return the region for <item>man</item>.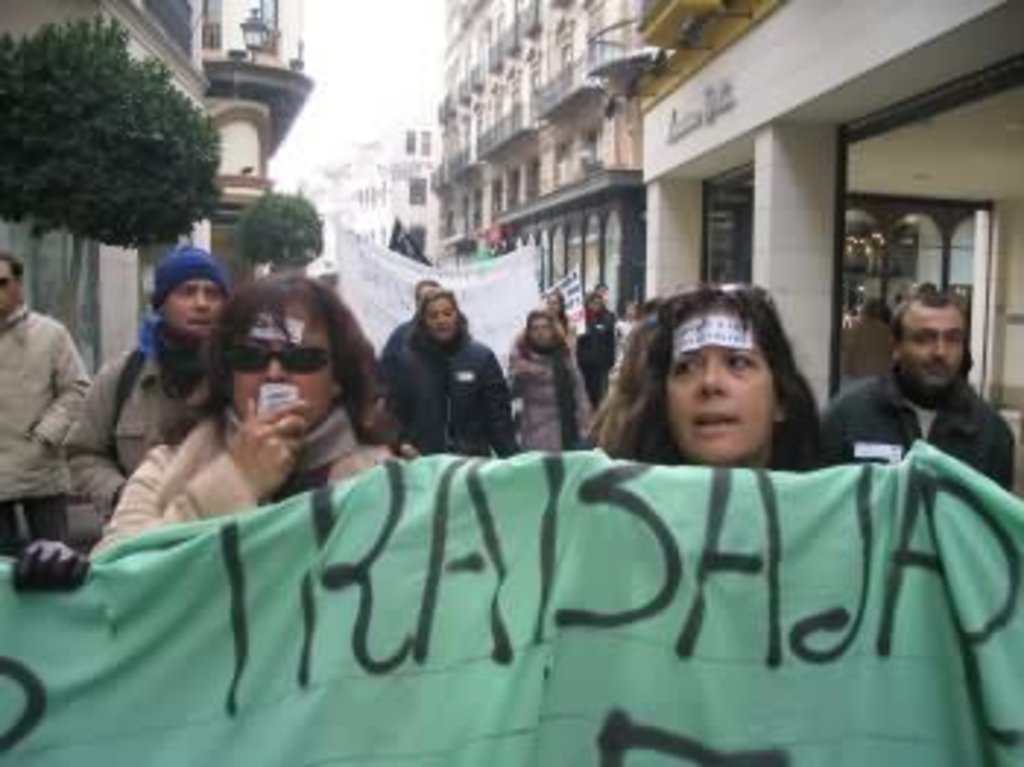
box=[0, 249, 105, 559].
